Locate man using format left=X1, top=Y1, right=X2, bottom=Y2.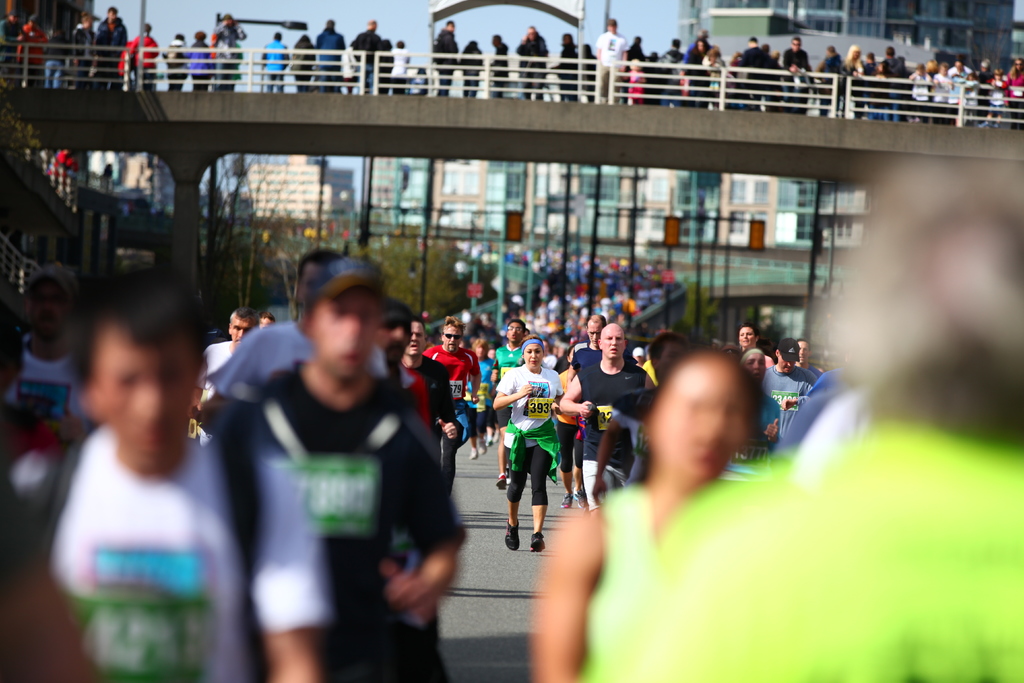
left=353, top=20, right=383, bottom=94.
